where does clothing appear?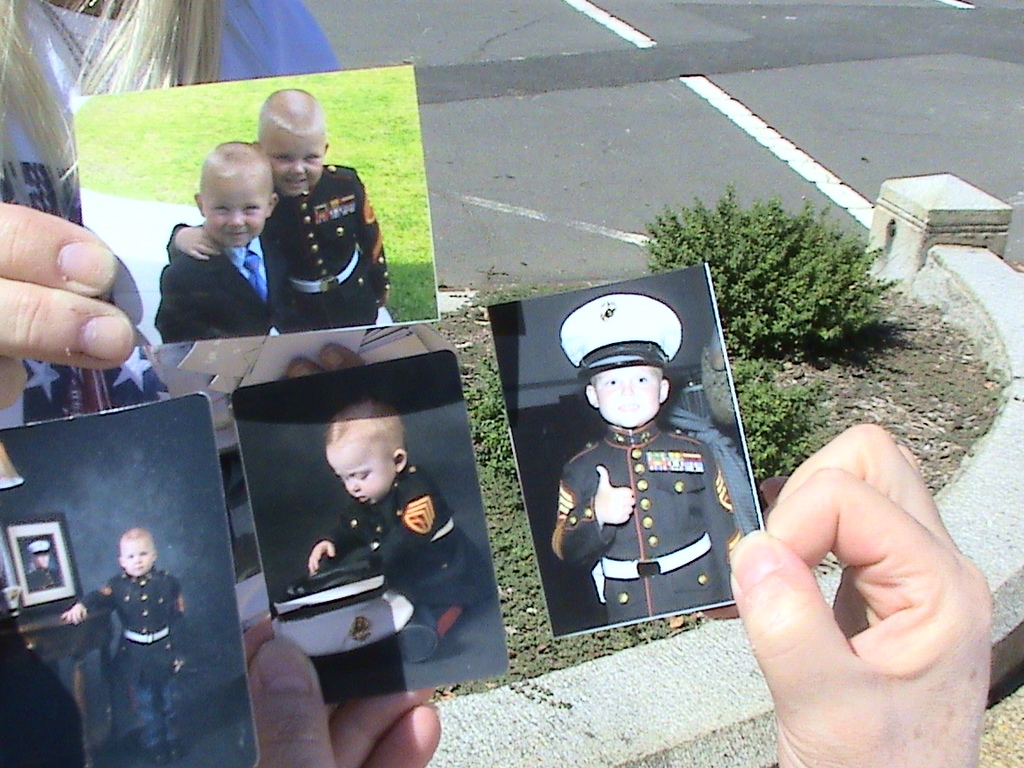
Appears at x1=86 y1=567 x2=192 y2=765.
